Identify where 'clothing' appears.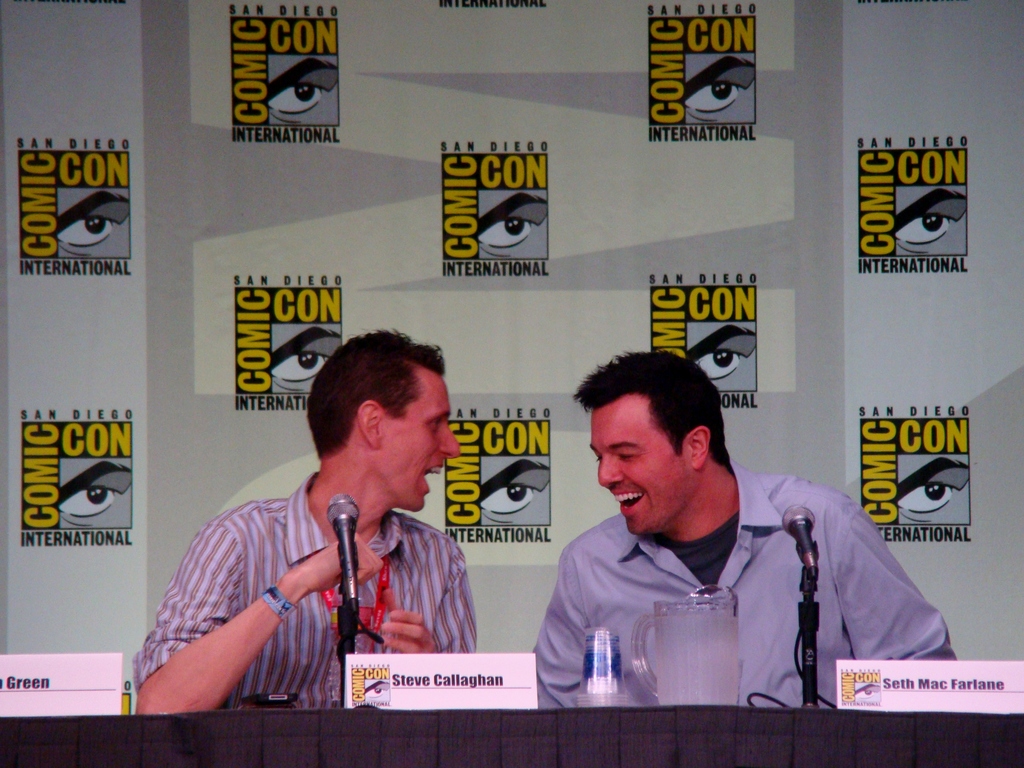
Appears at l=513, t=459, r=1020, b=749.
